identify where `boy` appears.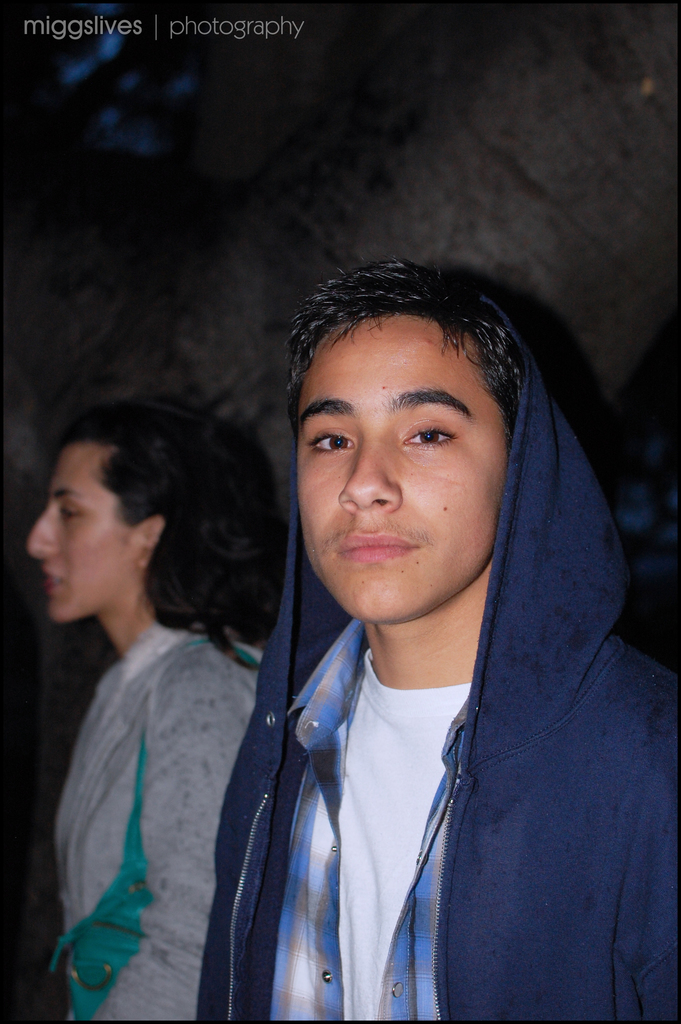
Appears at <bbox>225, 259, 680, 1023</bbox>.
